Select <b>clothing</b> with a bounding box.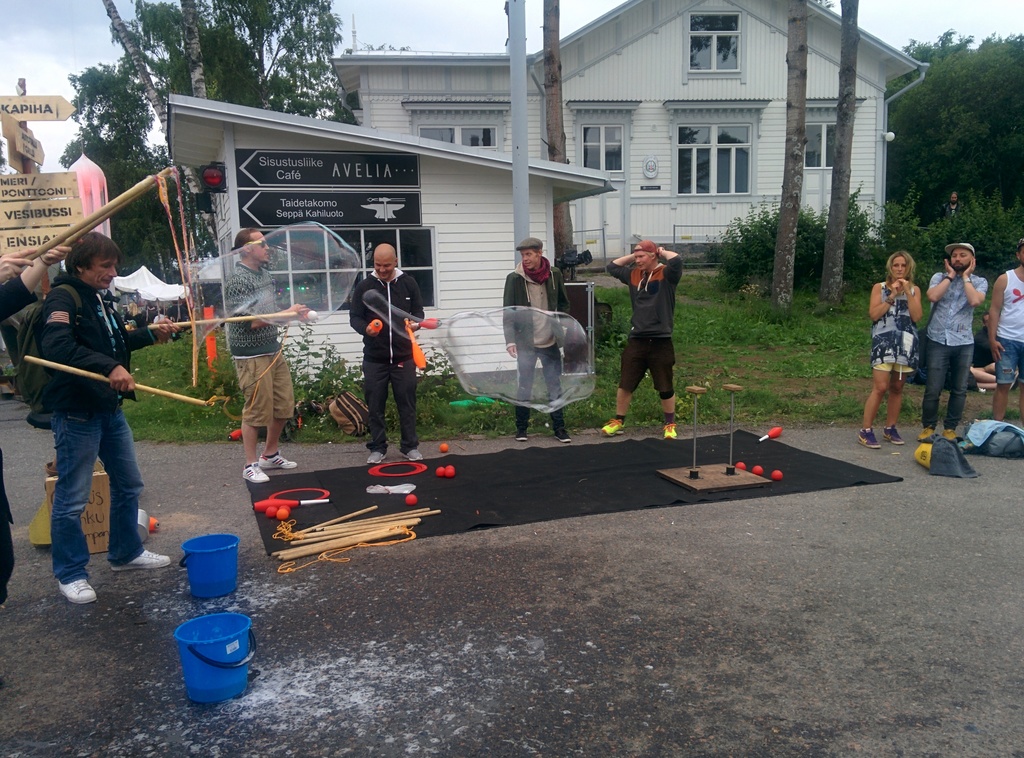
l=972, t=325, r=991, b=366.
